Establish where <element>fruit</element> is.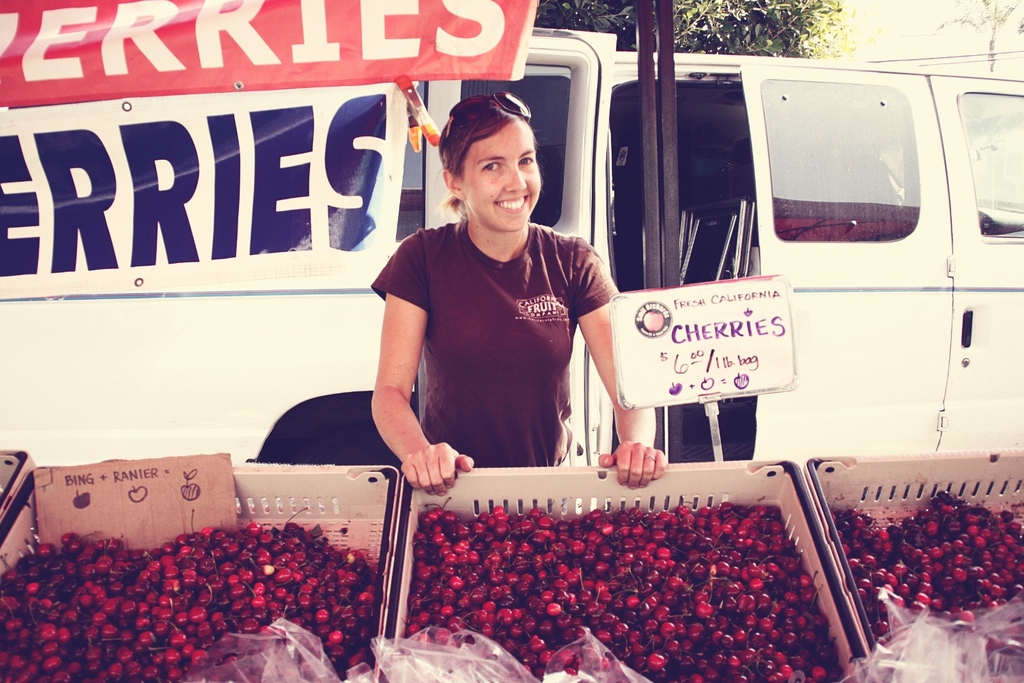
Established at [left=65, top=490, right=91, bottom=510].
